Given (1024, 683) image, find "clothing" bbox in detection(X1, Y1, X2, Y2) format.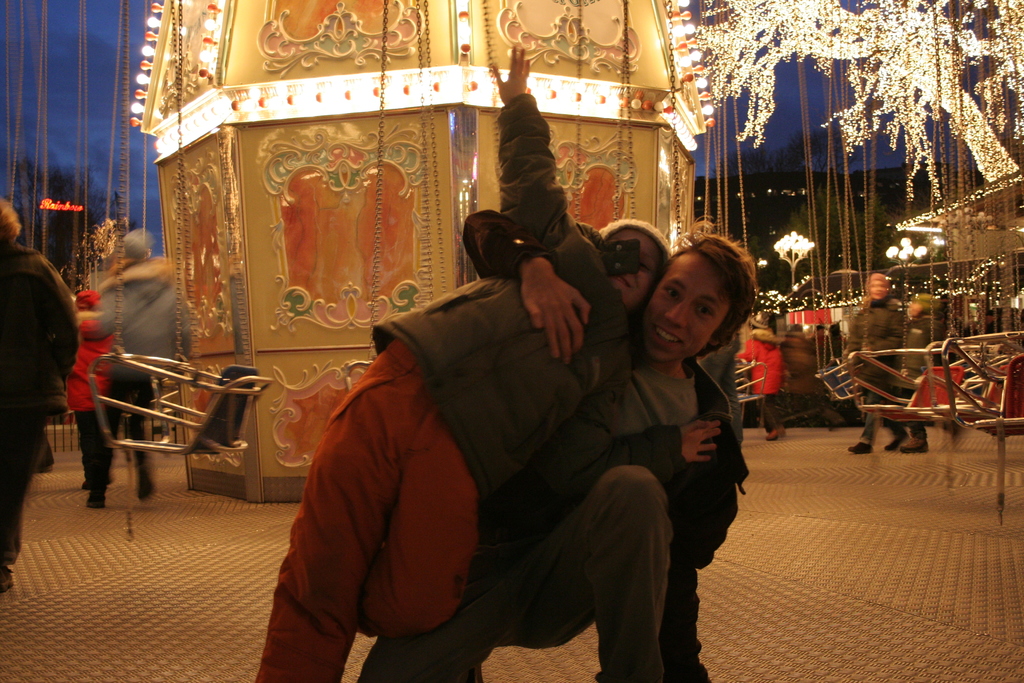
detection(72, 286, 133, 498).
